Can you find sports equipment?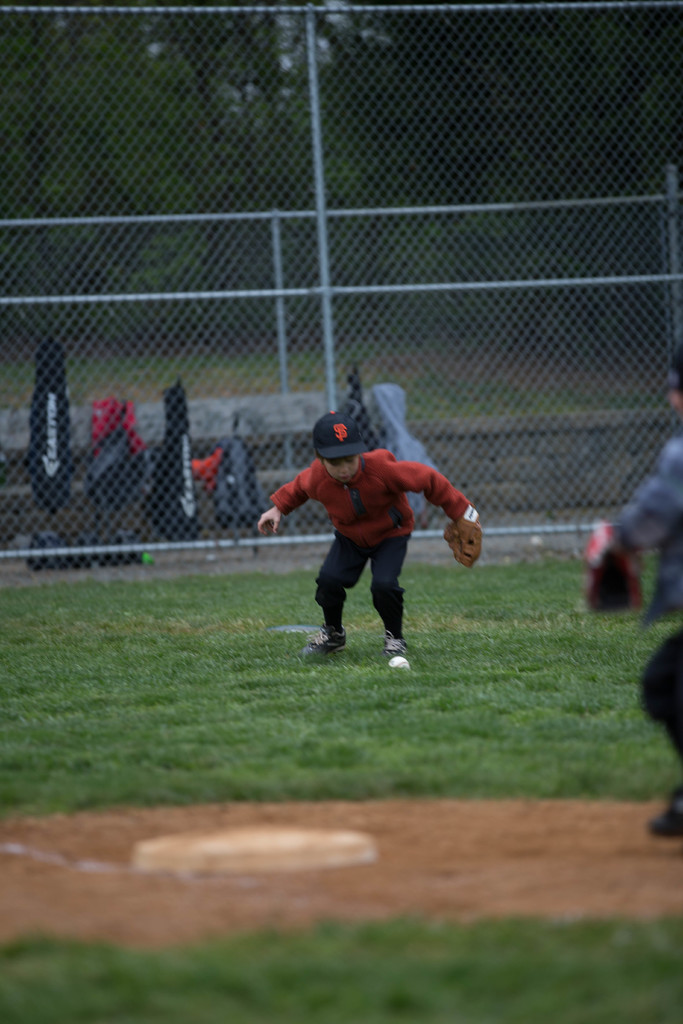
Yes, bounding box: crop(441, 518, 484, 571).
